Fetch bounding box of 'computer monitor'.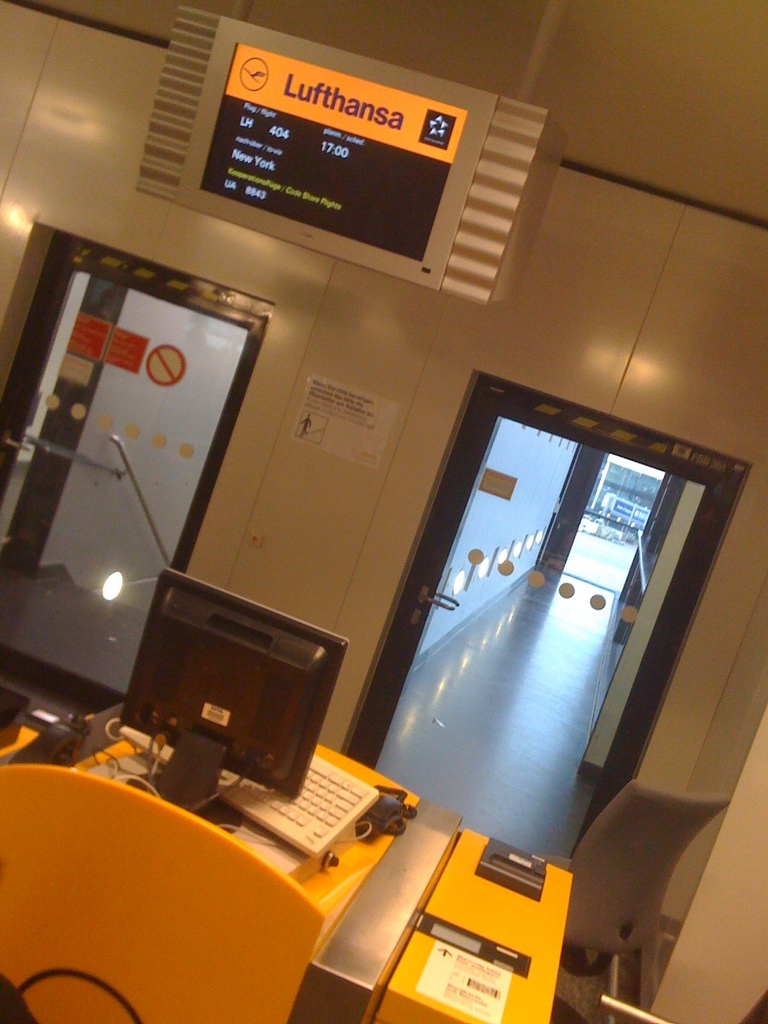
Bbox: (x1=156, y1=602, x2=344, y2=810).
